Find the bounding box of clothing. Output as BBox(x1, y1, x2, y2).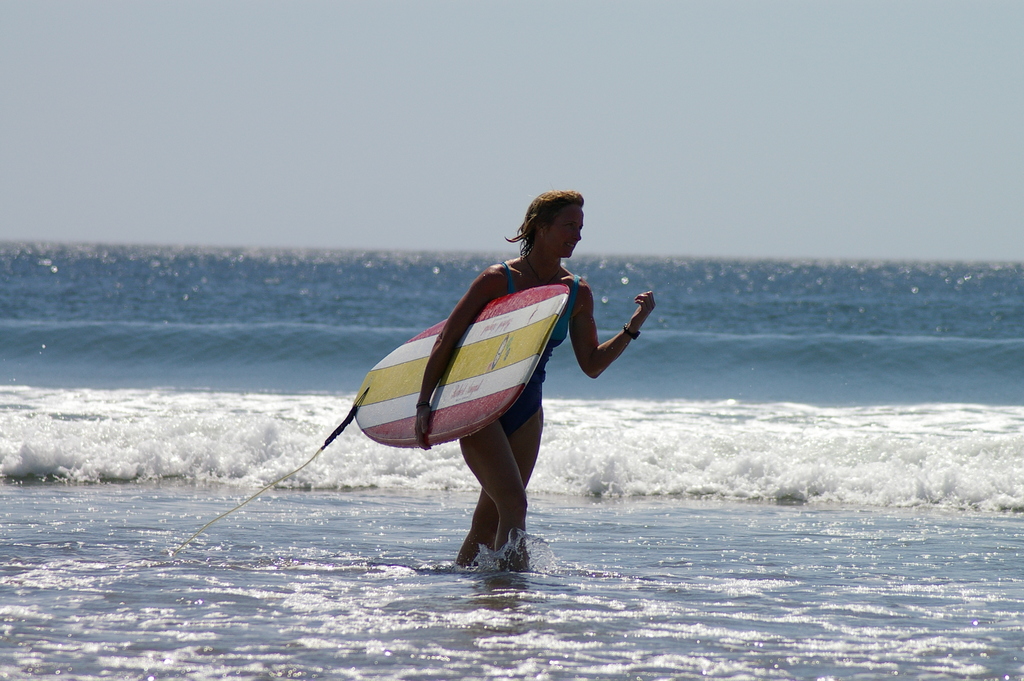
BBox(500, 262, 580, 440).
